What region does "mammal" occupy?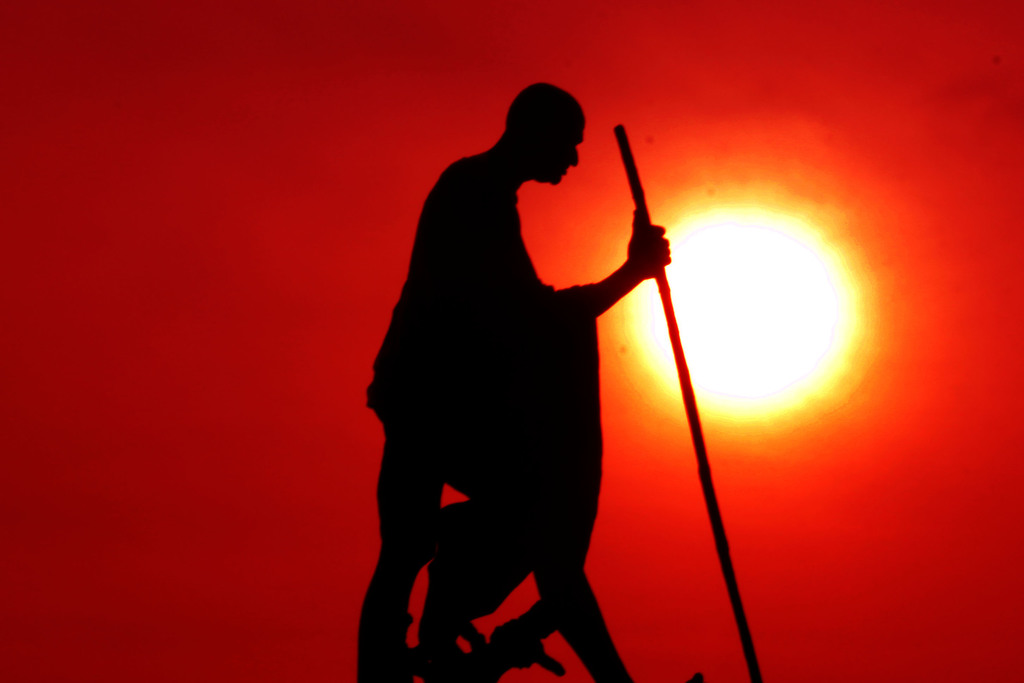
(360, 81, 675, 666).
